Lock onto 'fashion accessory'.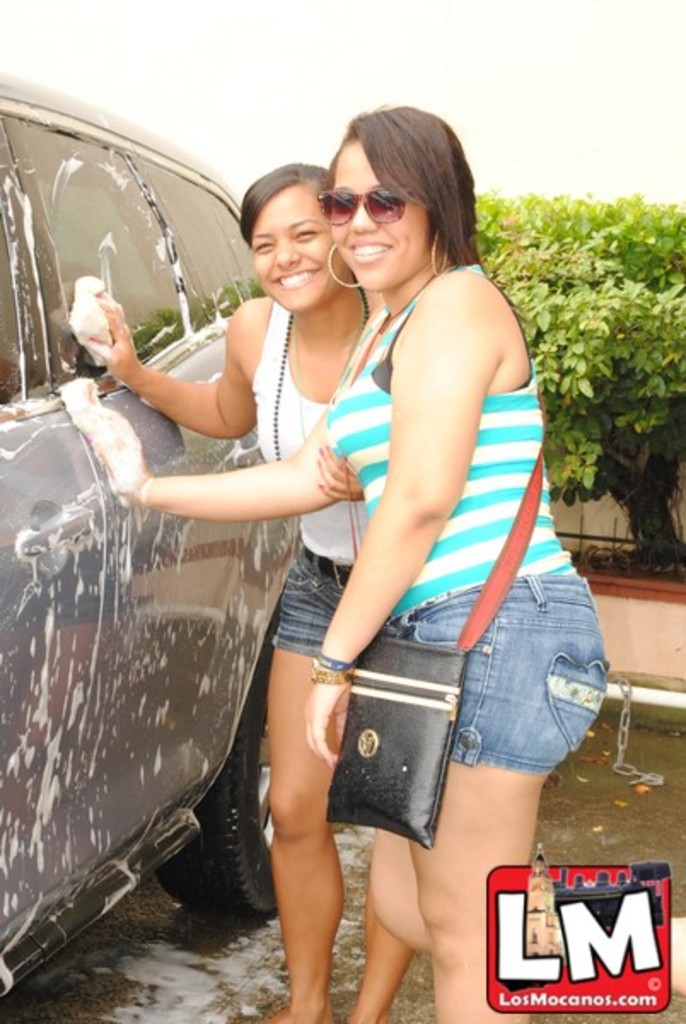
Locked: region(323, 321, 544, 847).
